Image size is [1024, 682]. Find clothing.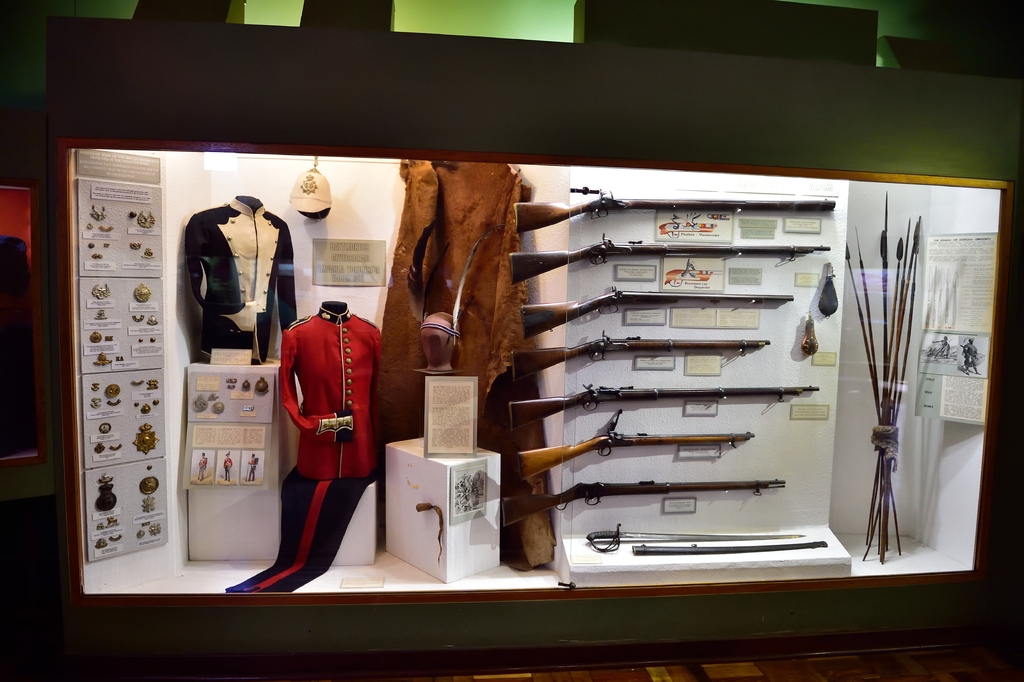
region(243, 261, 393, 586).
